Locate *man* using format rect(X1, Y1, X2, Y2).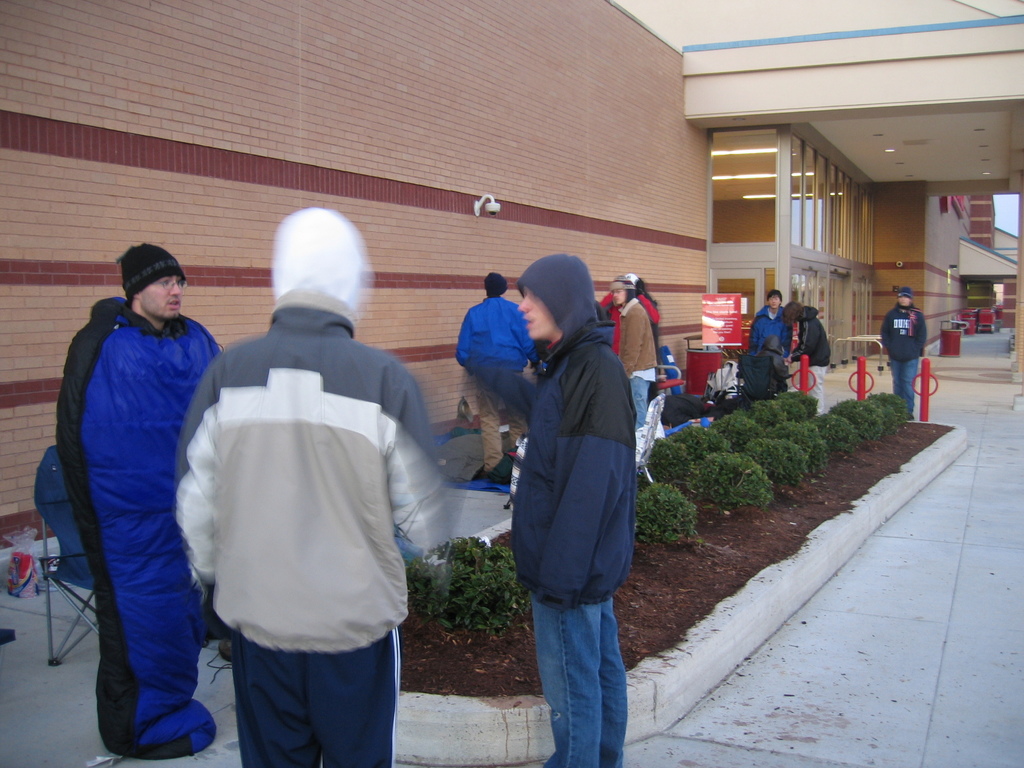
rect(157, 202, 458, 762).
